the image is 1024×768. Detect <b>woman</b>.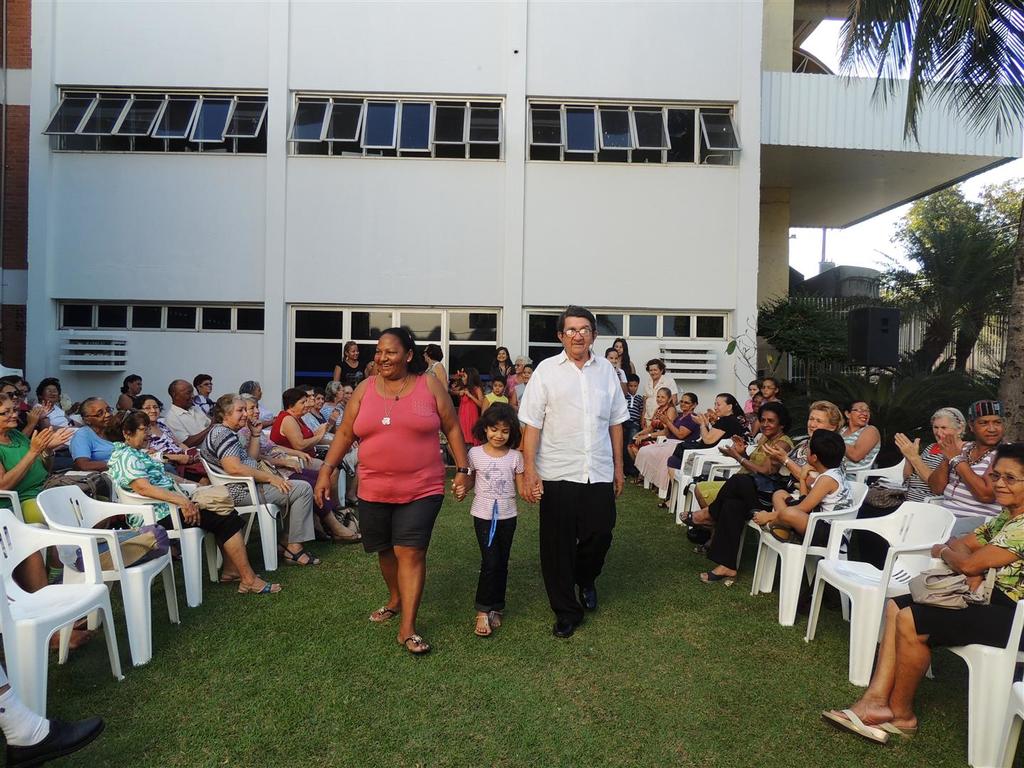
Detection: [238, 395, 358, 547].
